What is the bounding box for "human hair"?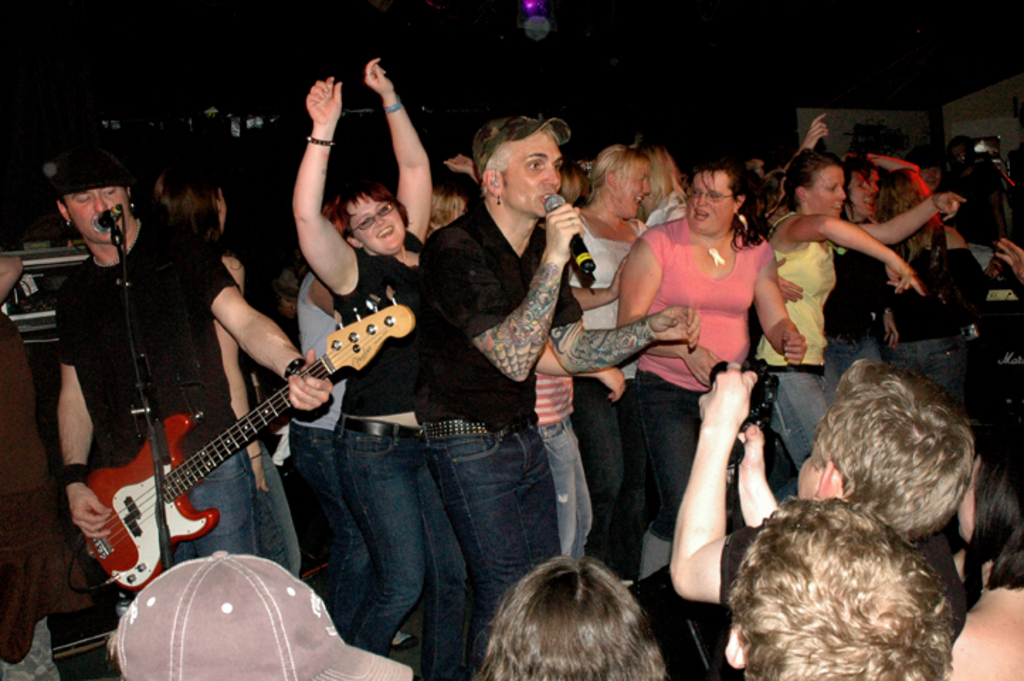
979 440 1023 587.
